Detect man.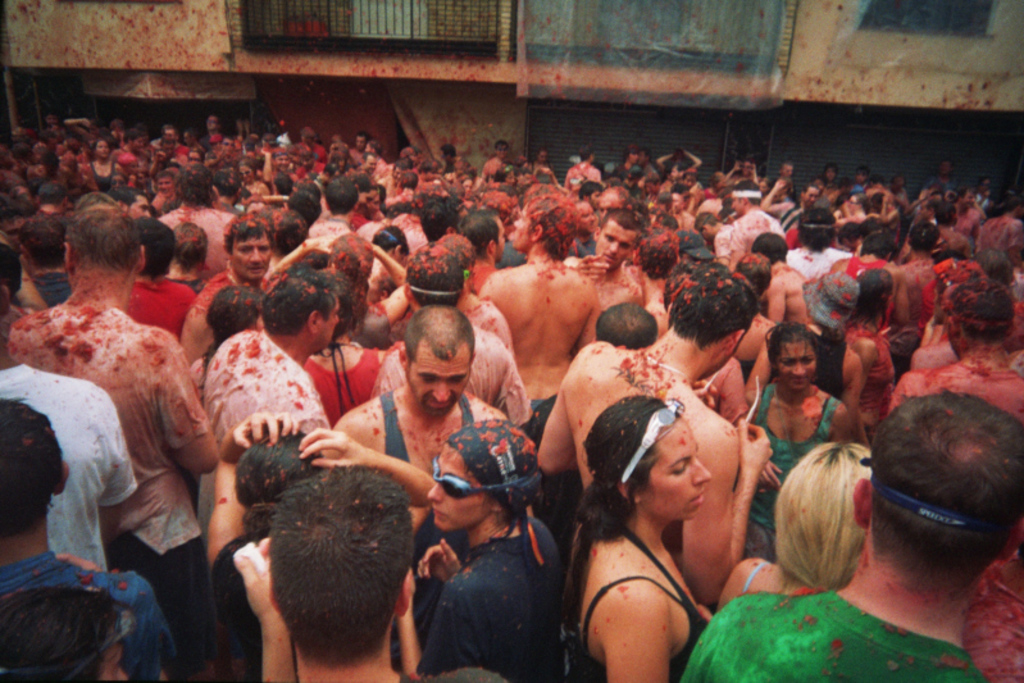
Detected at locate(784, 205, 850, 279).
